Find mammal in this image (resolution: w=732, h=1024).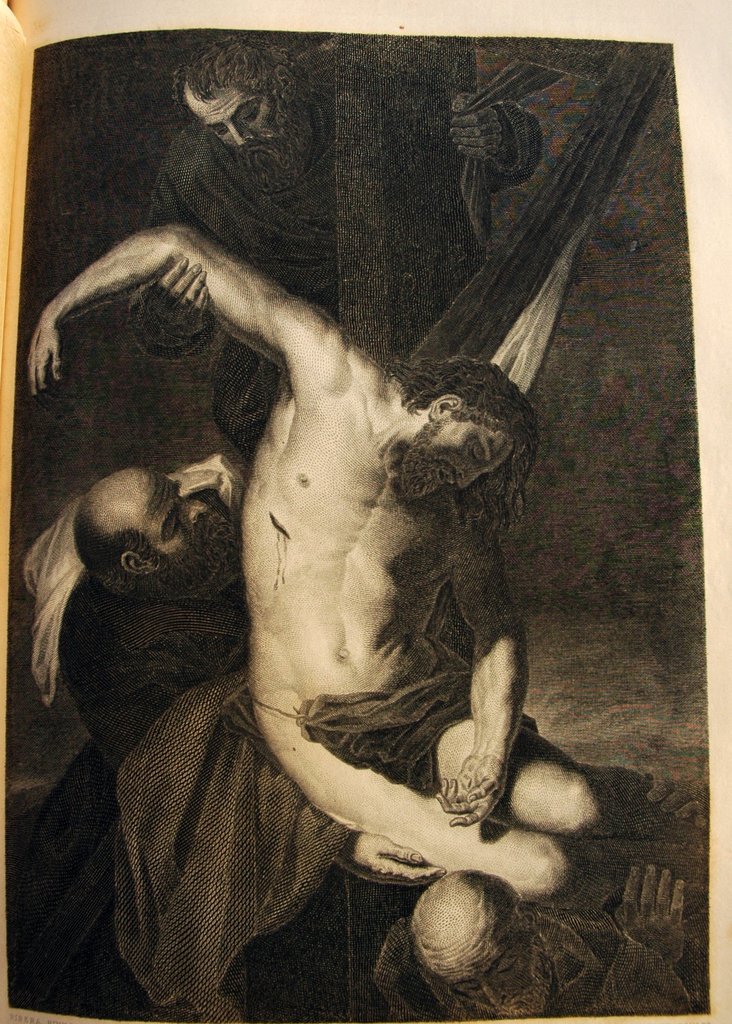
(121,36,532,463).
